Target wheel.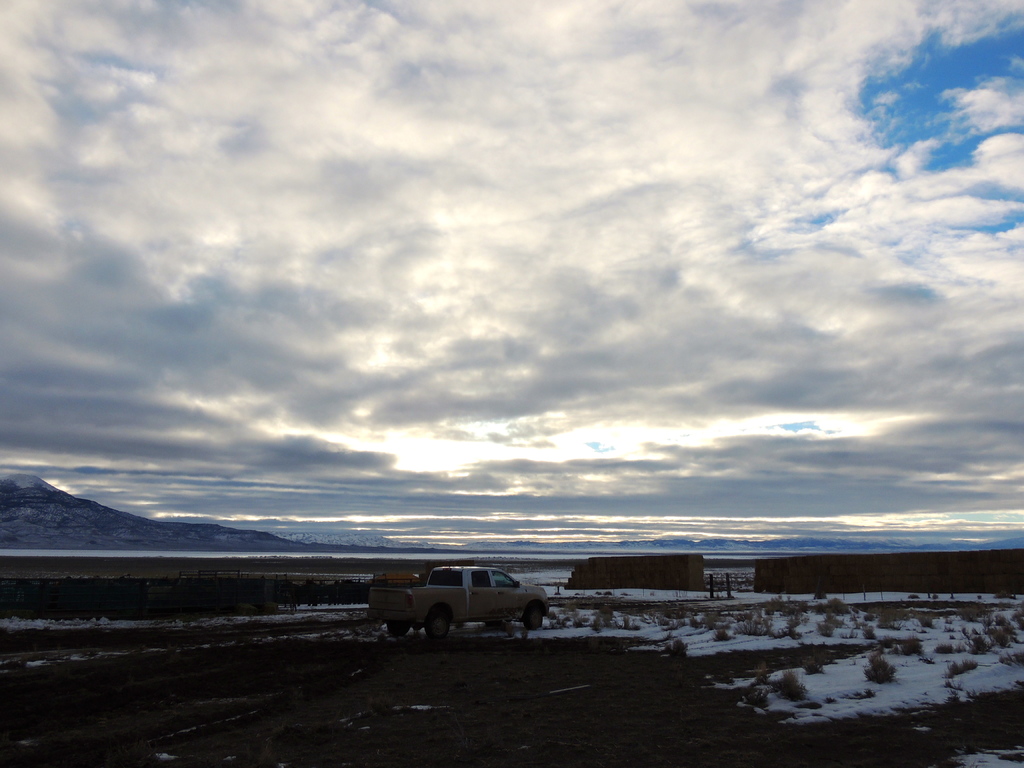
Target region: 423,610,449,639.
